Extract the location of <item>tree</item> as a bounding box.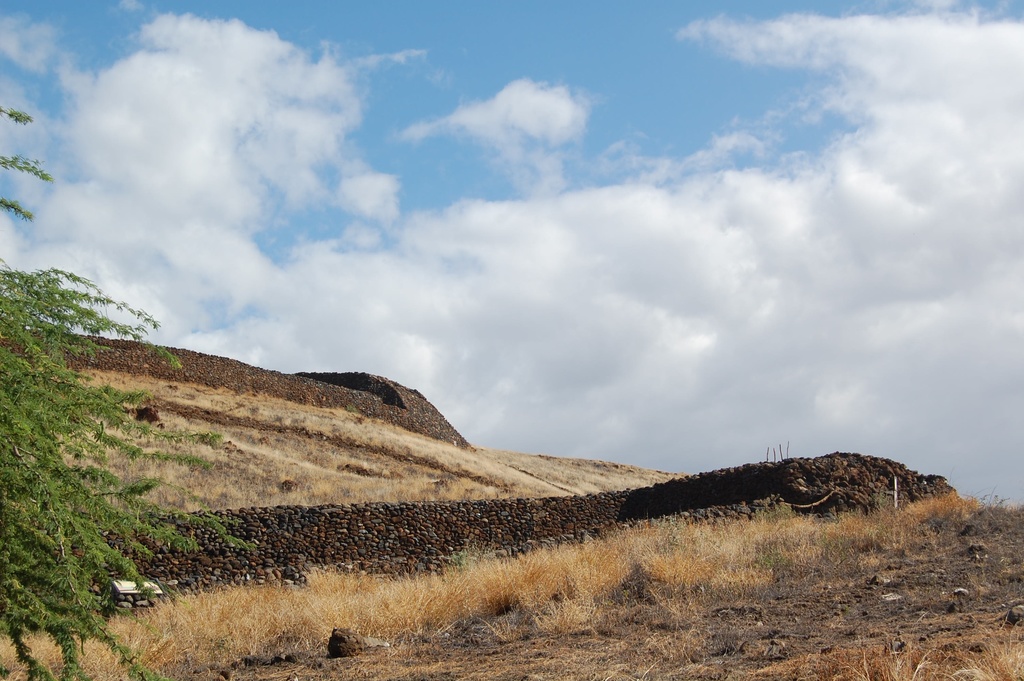
0, 266, 258, 680.
